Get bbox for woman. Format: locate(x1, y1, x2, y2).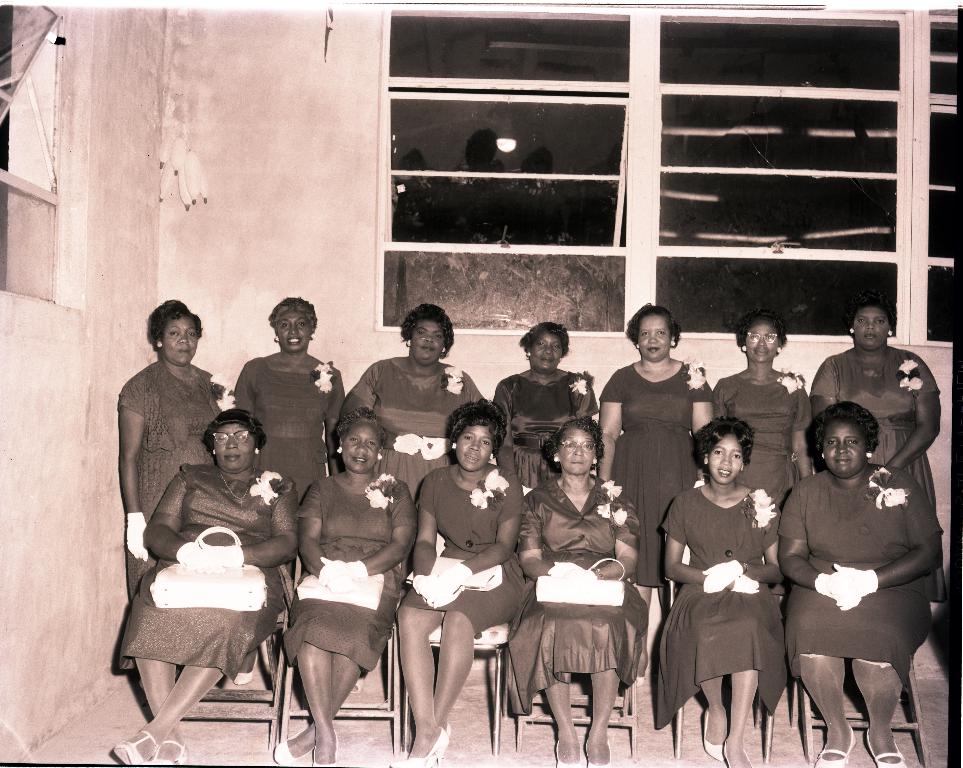
locate(655, 416, 788, 767).
